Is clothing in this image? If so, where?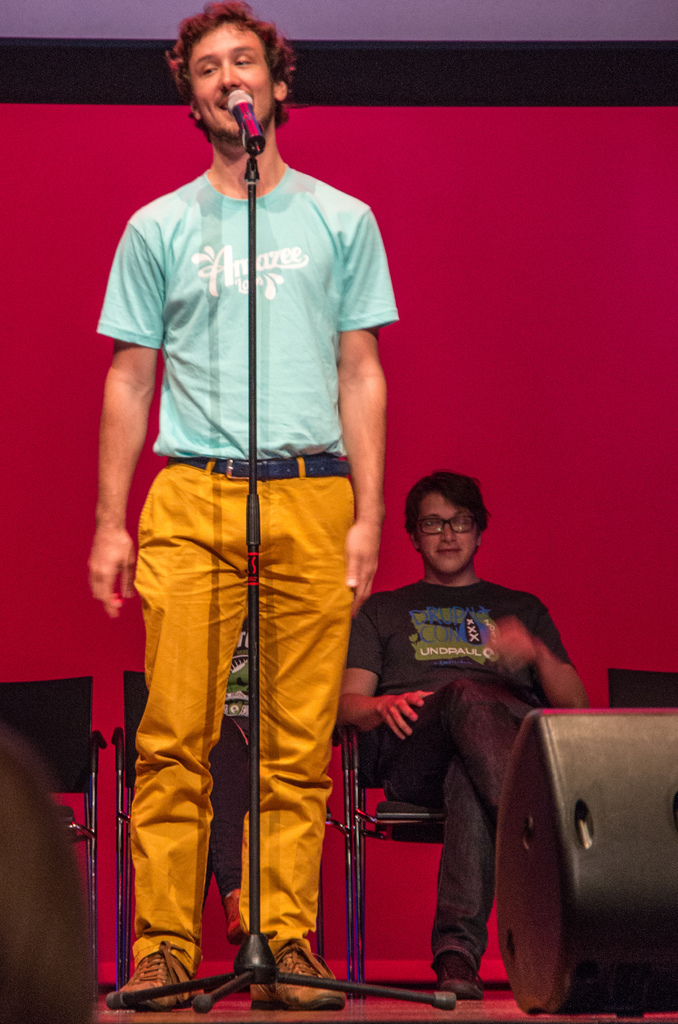
Yes, at left=99, top=164, right=398, bottom=963.
